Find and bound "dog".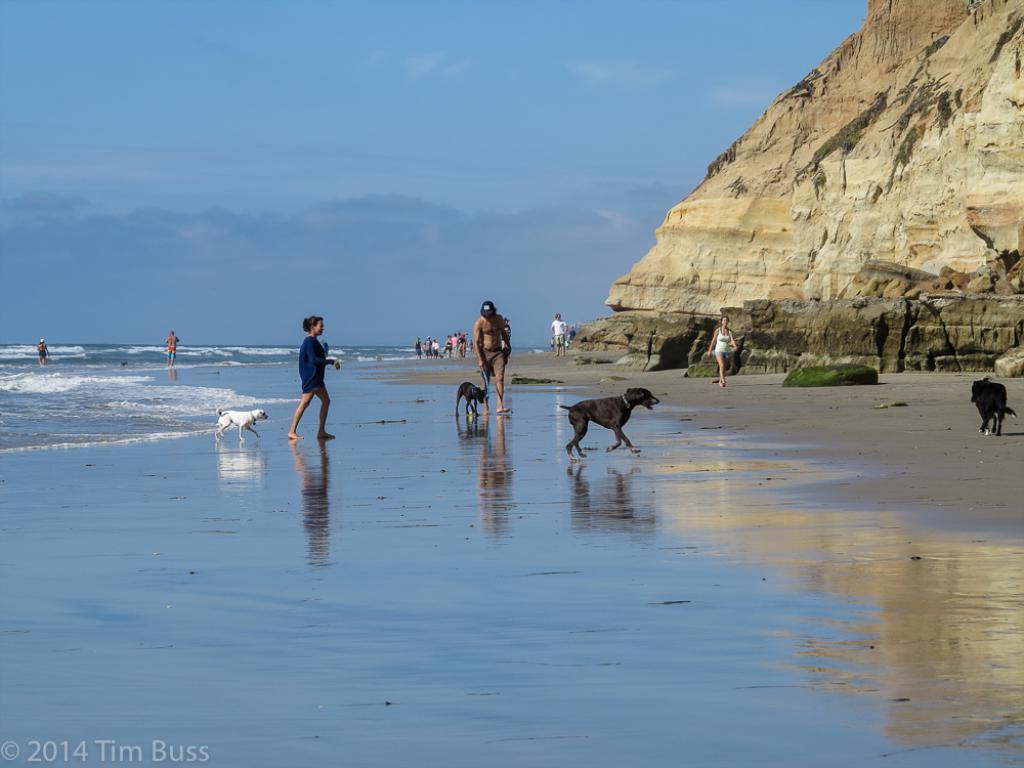
Bound: {"x1": 557, "y1": 383, "x2": 659, "y2": 461}.
